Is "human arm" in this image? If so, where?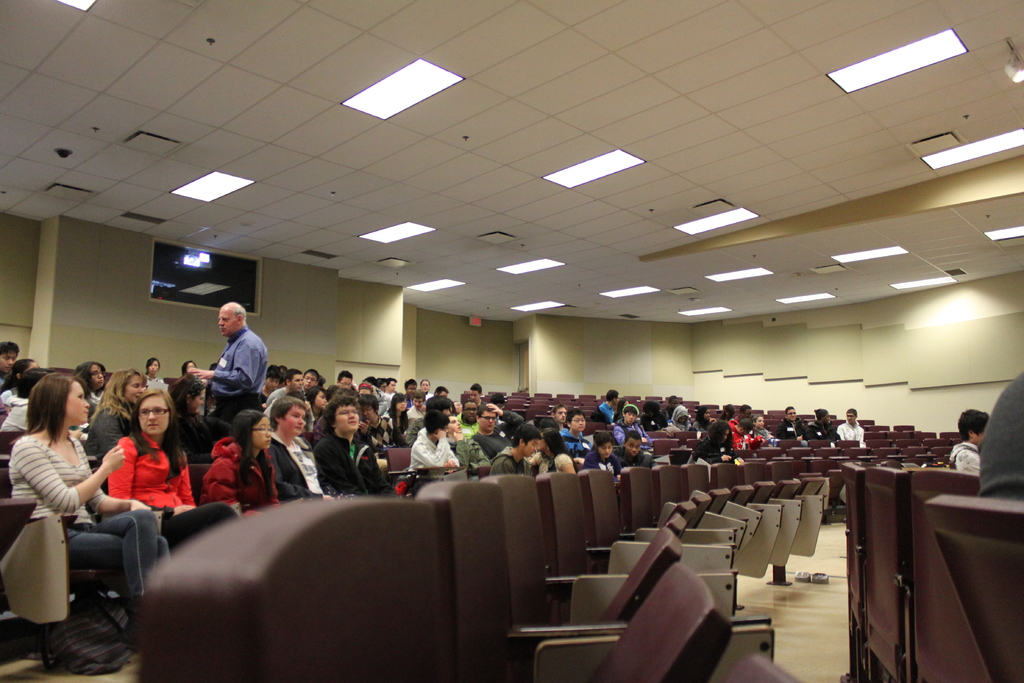
Yes, at [747, 433, 766, 450].
